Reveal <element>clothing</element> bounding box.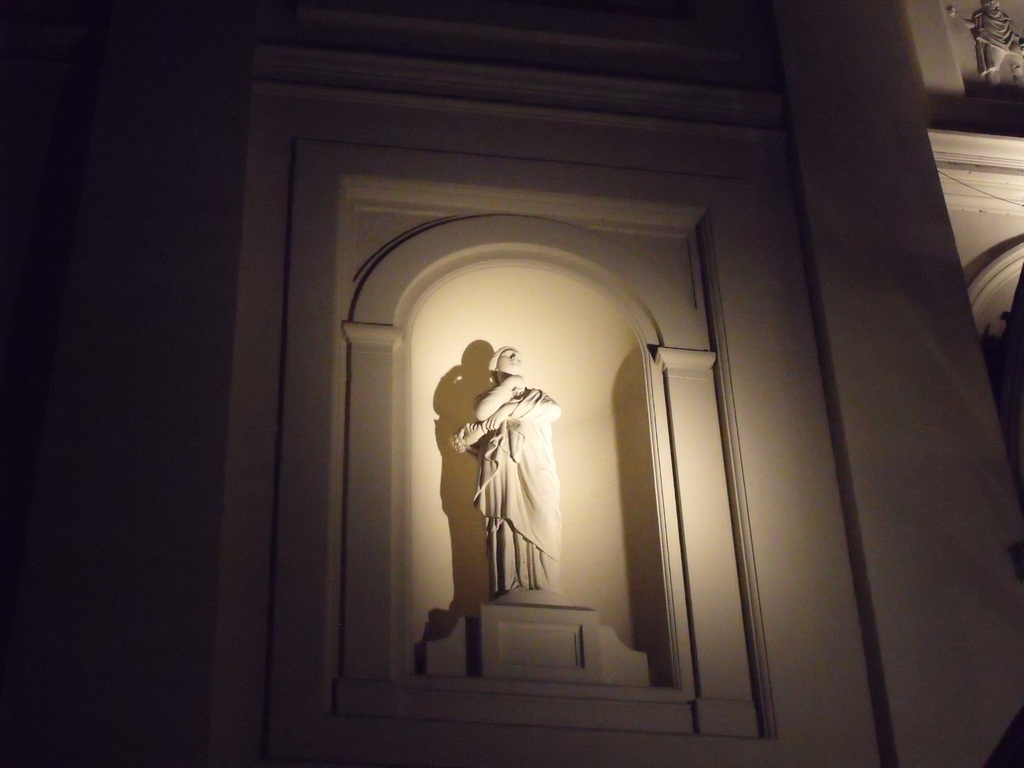
Revealed: box=[972, 5, 1023, 70].
